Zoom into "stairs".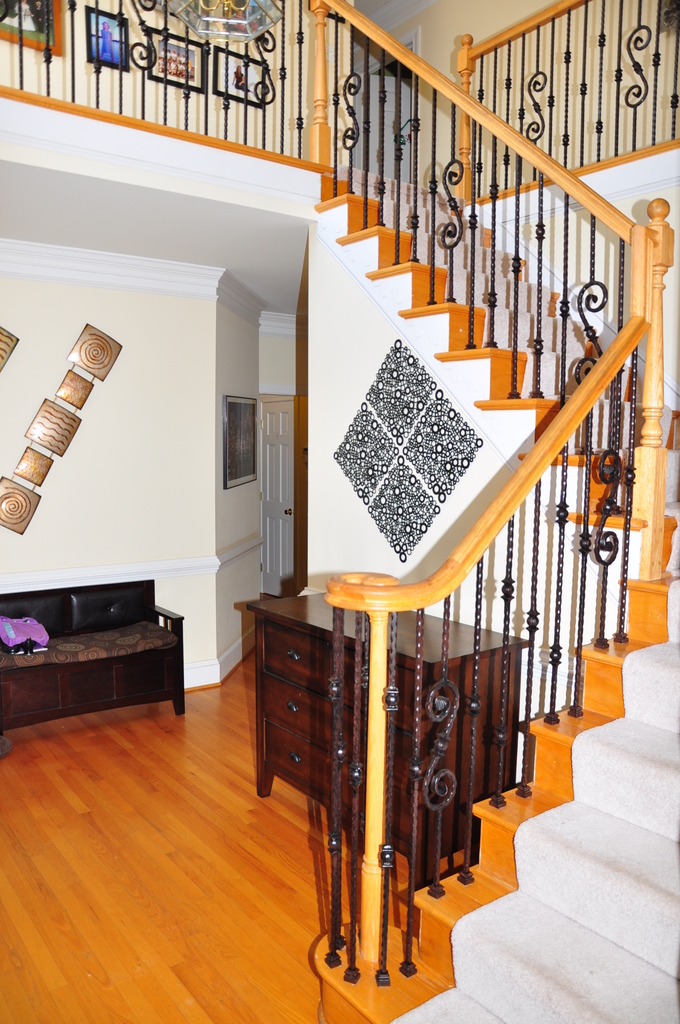
Zoom target: (311,161,679,1023).
